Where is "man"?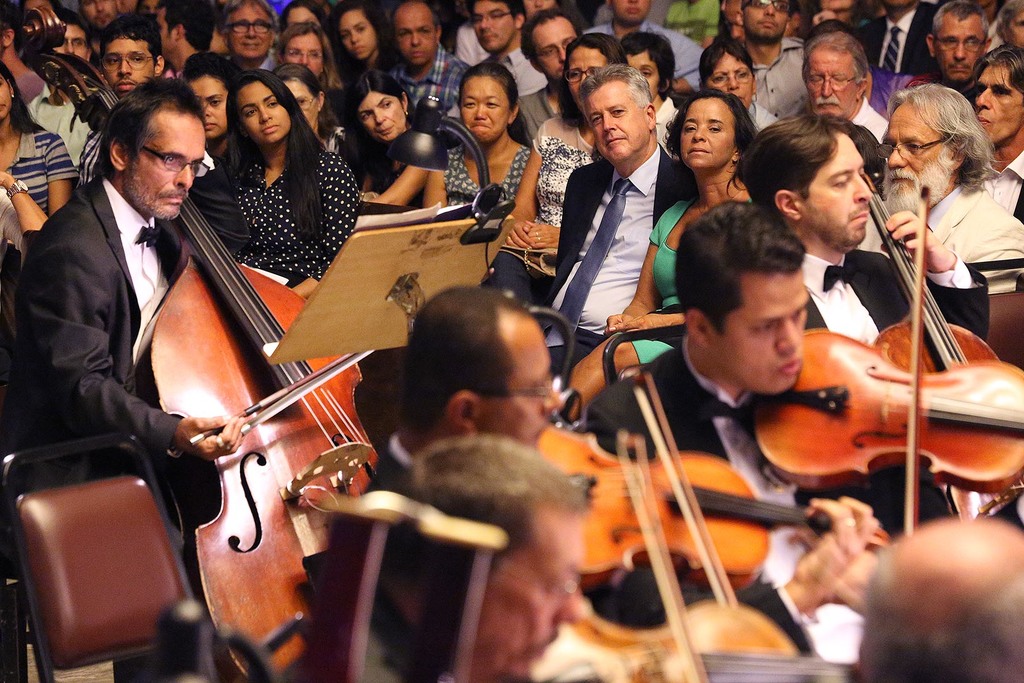
Rect(471, 0, 561, 140).
